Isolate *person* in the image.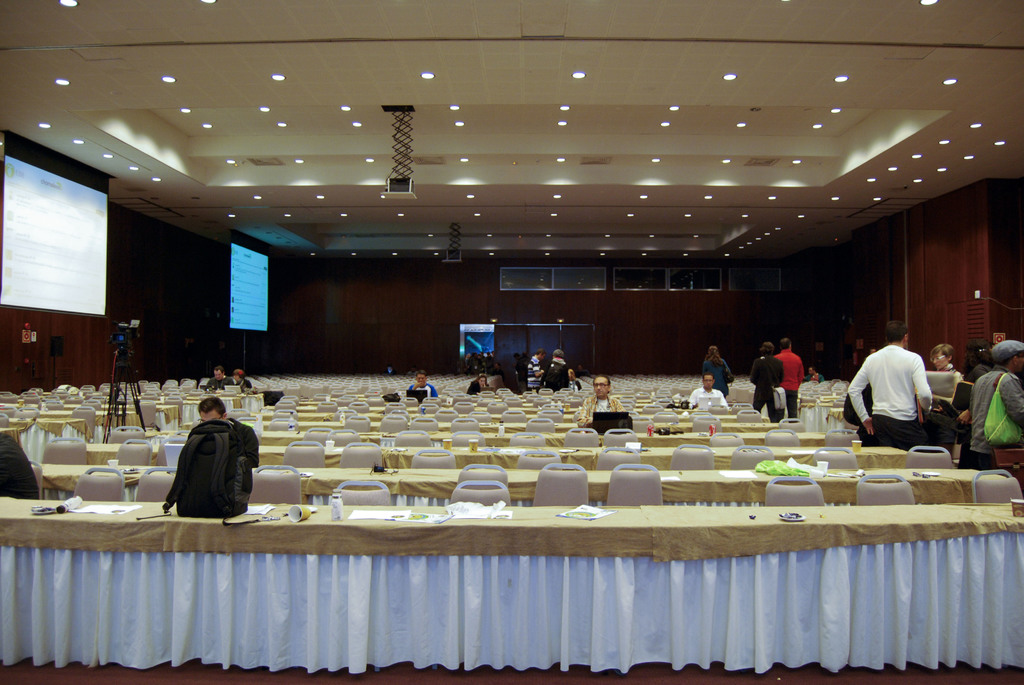
Isolated region: rect(700, 344, 732, 400).
